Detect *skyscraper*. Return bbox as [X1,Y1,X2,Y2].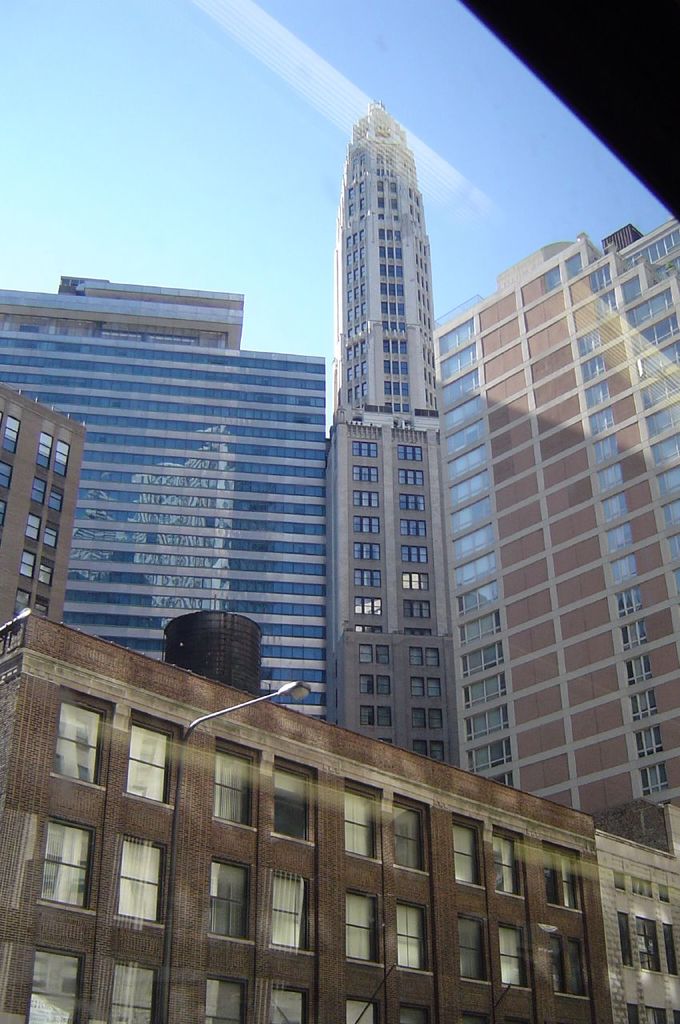
[0,269,330,723].
